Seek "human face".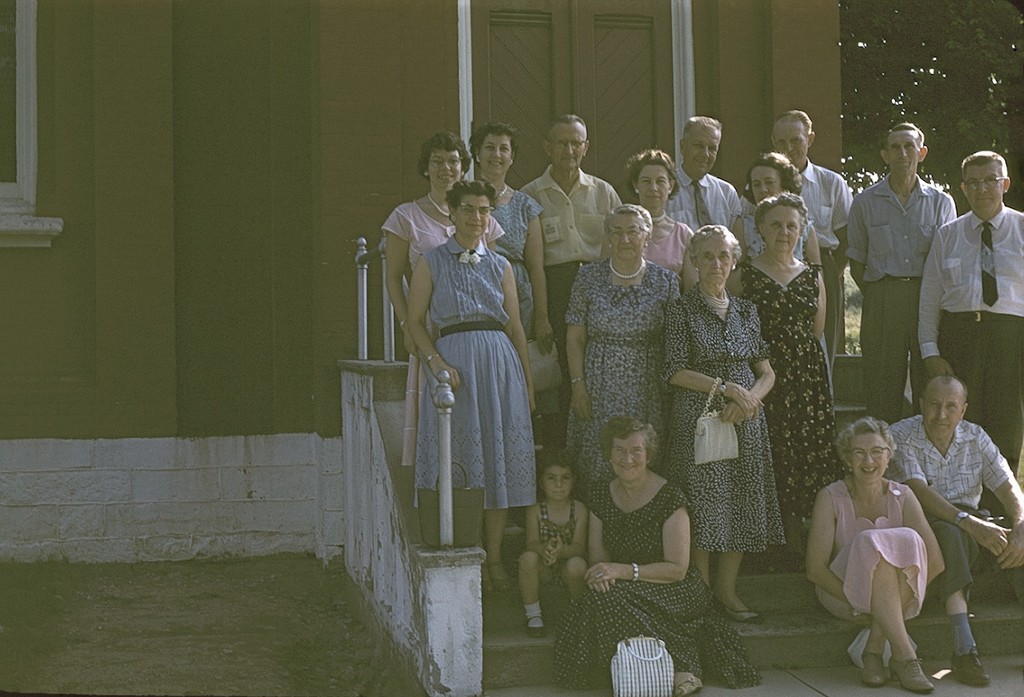
box(922, 384, 961, 435).
